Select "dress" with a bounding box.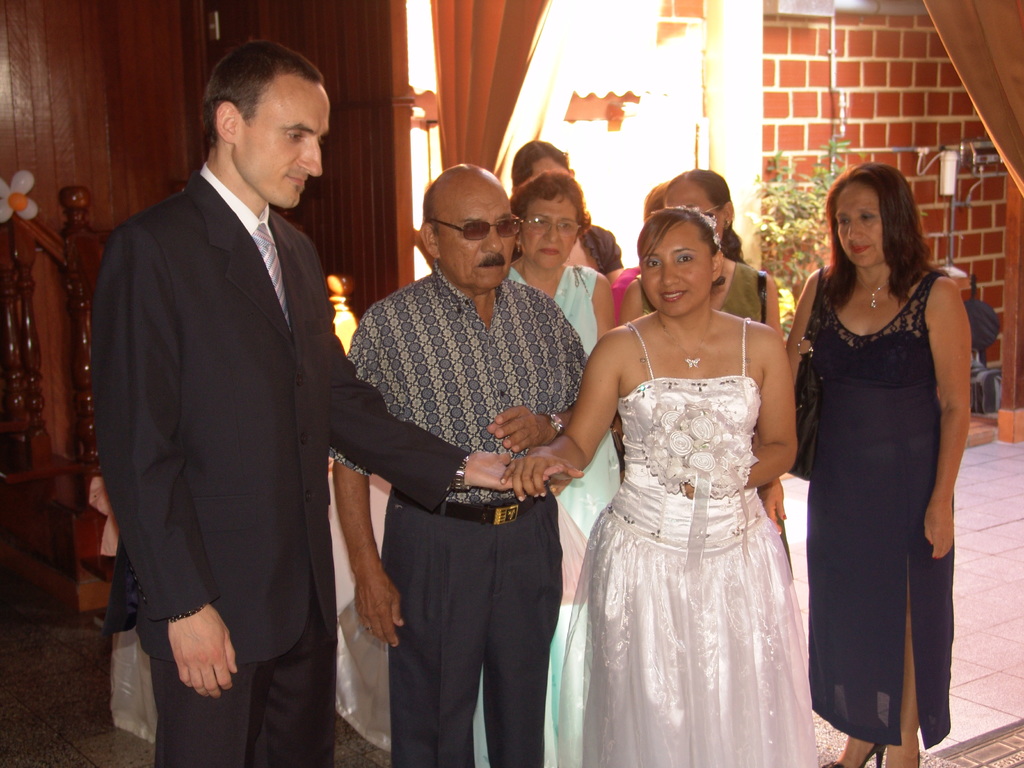
crop(565, 328, 819, 767).
